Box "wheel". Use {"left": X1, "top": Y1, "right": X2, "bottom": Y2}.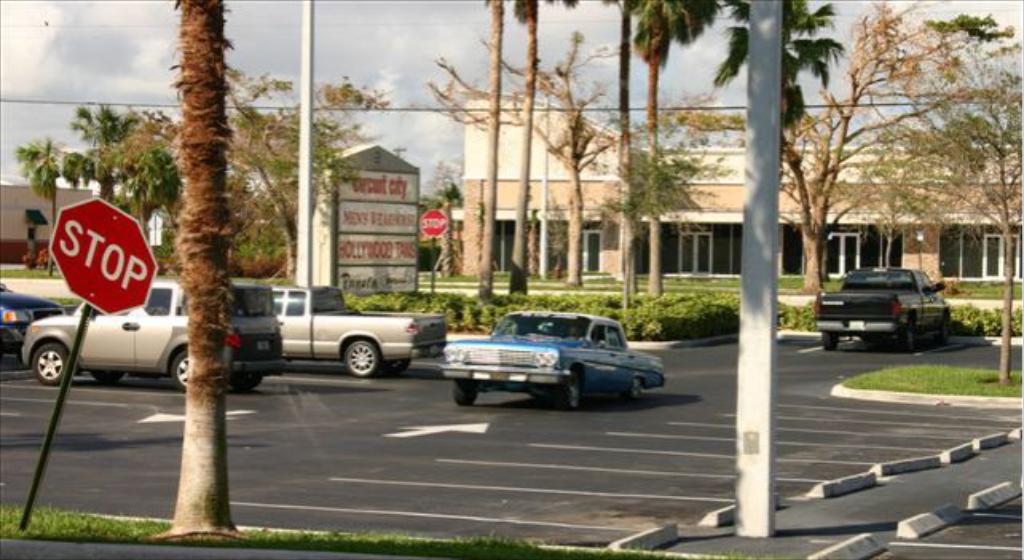
{"left": 171, "top": 343, "right": 190, "bottom": 394}.
